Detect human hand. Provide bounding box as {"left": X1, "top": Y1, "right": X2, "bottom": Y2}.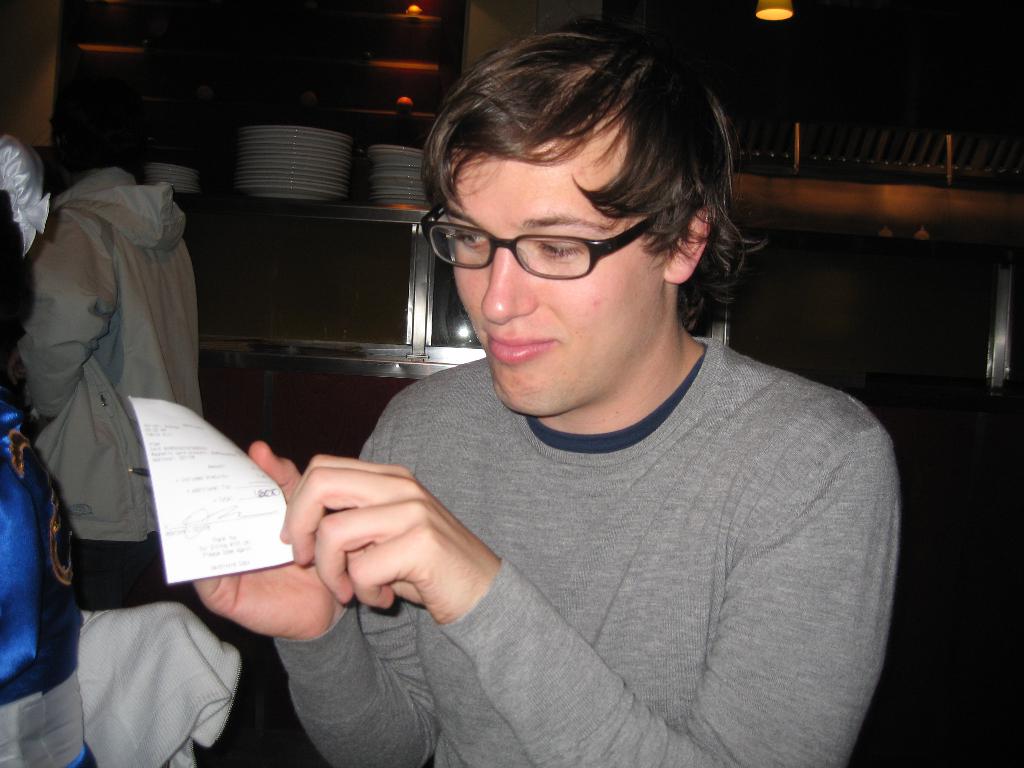
{"left": 280, "top": 451, "right": 495, "bottom": 618}.
